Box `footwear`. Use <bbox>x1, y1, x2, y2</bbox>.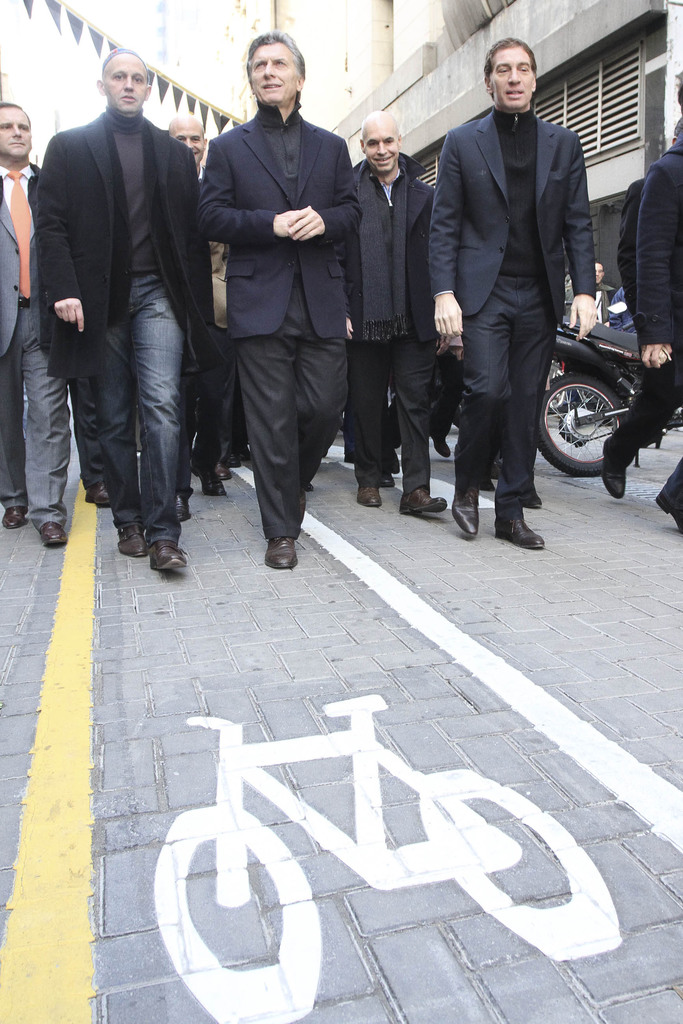
<bbox>302, 493, 307, 526</bbox>.
